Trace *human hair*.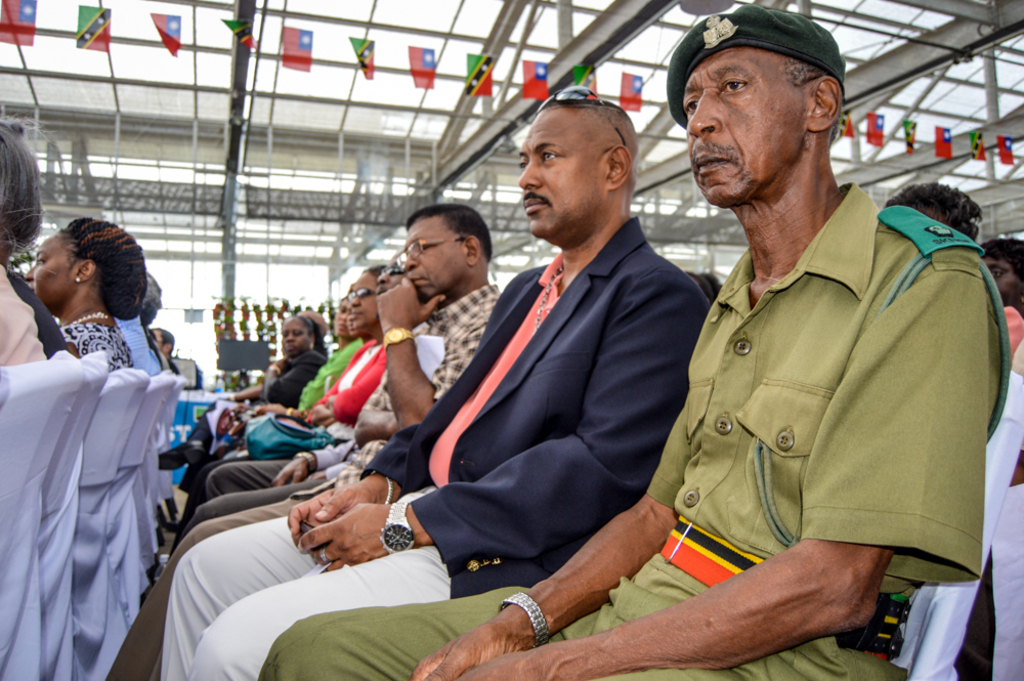
Traced to (55,215,148,320).
